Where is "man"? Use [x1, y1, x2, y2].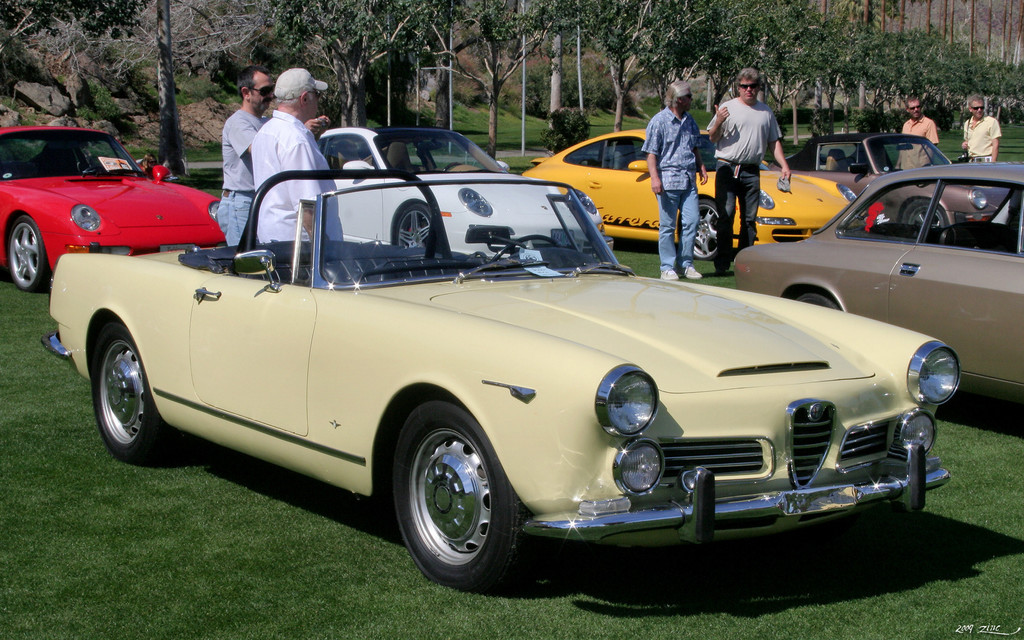
[714, 71, 794, 249].
